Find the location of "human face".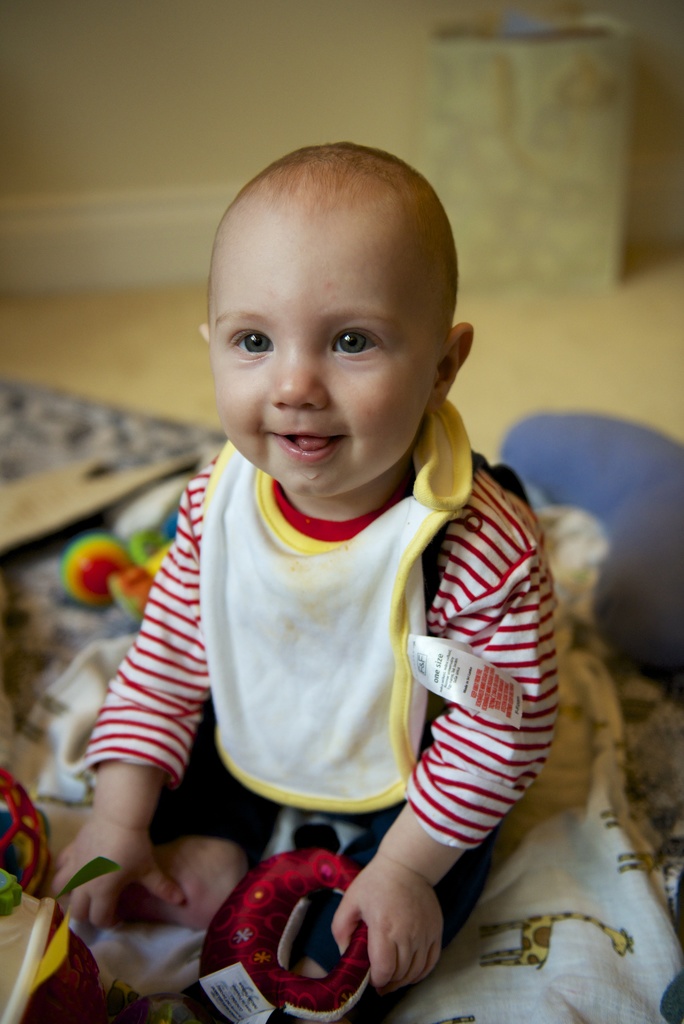
Location: left=205, top=218, right=443, bottom=497.
